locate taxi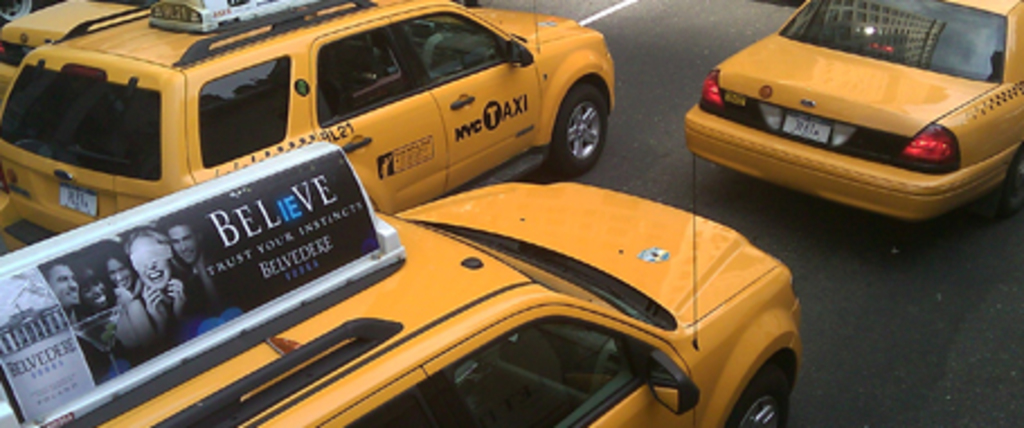
[x1=0, y1=0, x2=617, y2=257]
